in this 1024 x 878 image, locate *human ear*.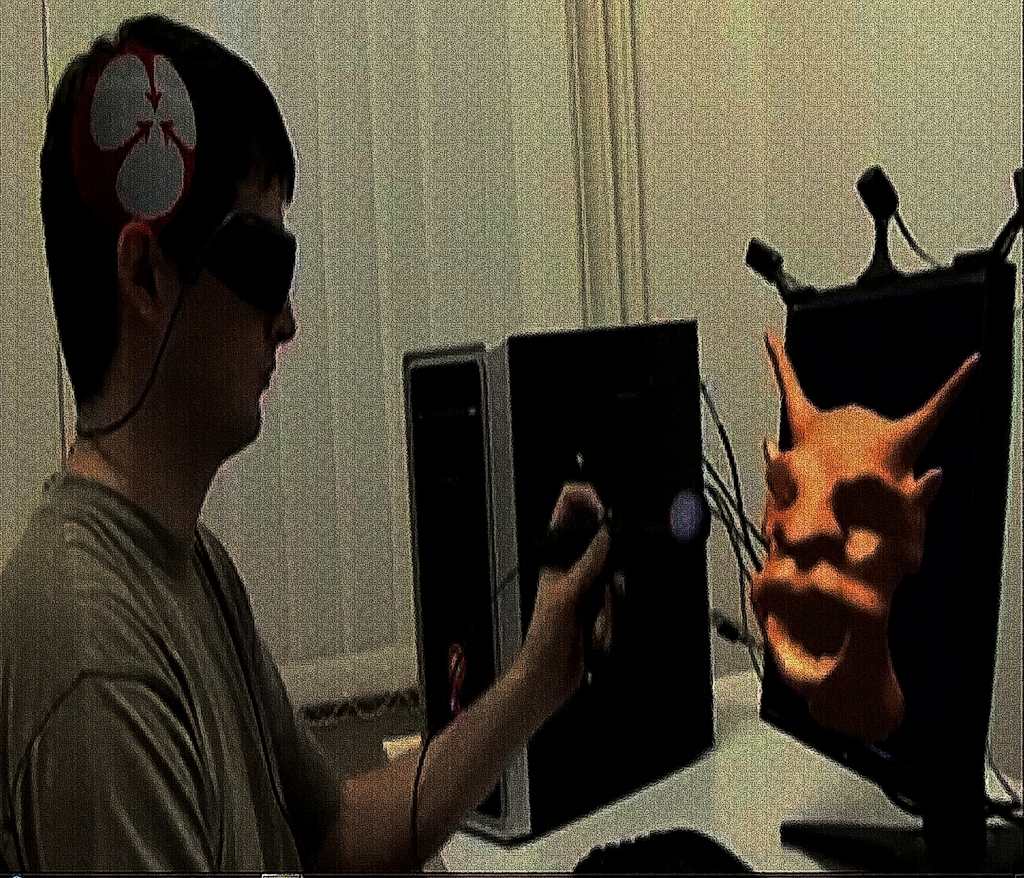
Bounding box: detection(116, 224, 165, 328).
